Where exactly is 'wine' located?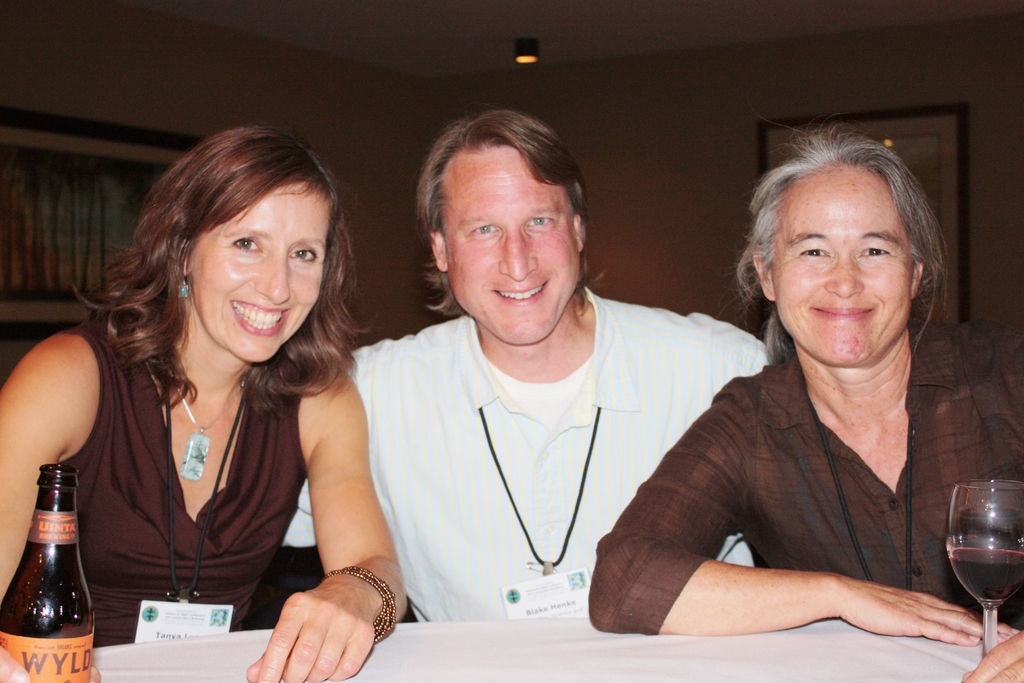
Its bounding box is {"left": 941, "top": 545, "right": 1018, "bottom": 607}.
